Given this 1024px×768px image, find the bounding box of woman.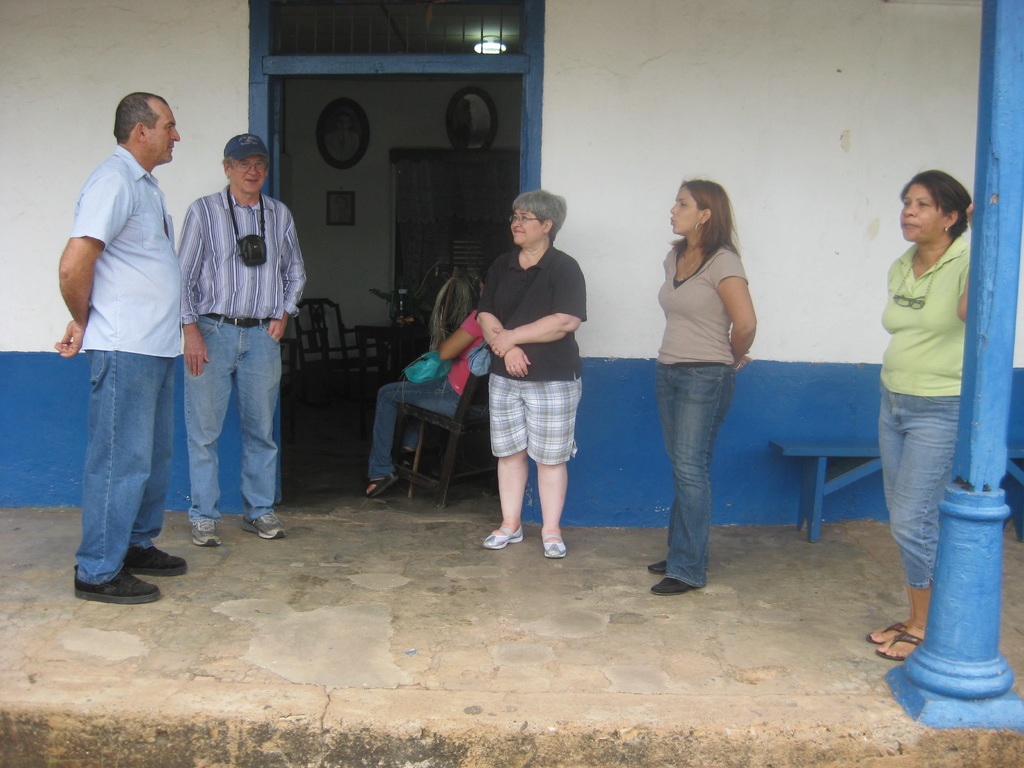
Rect(477, 187, 585, 561).
